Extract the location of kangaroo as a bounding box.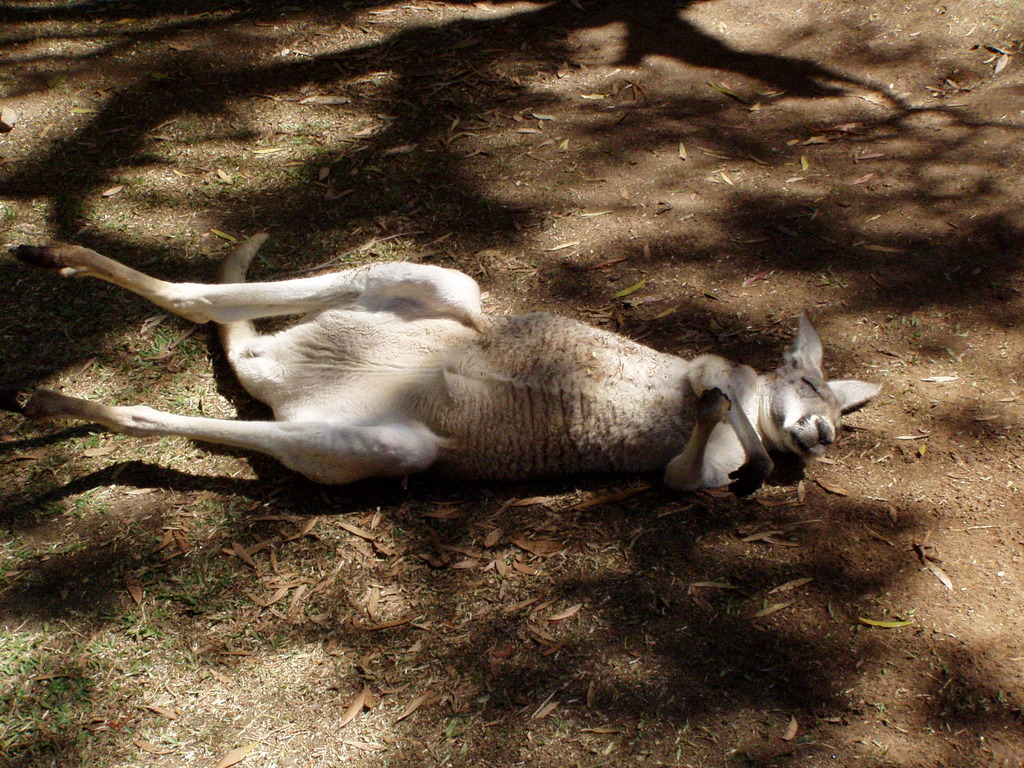
detection(8, 239, 880, 492).
